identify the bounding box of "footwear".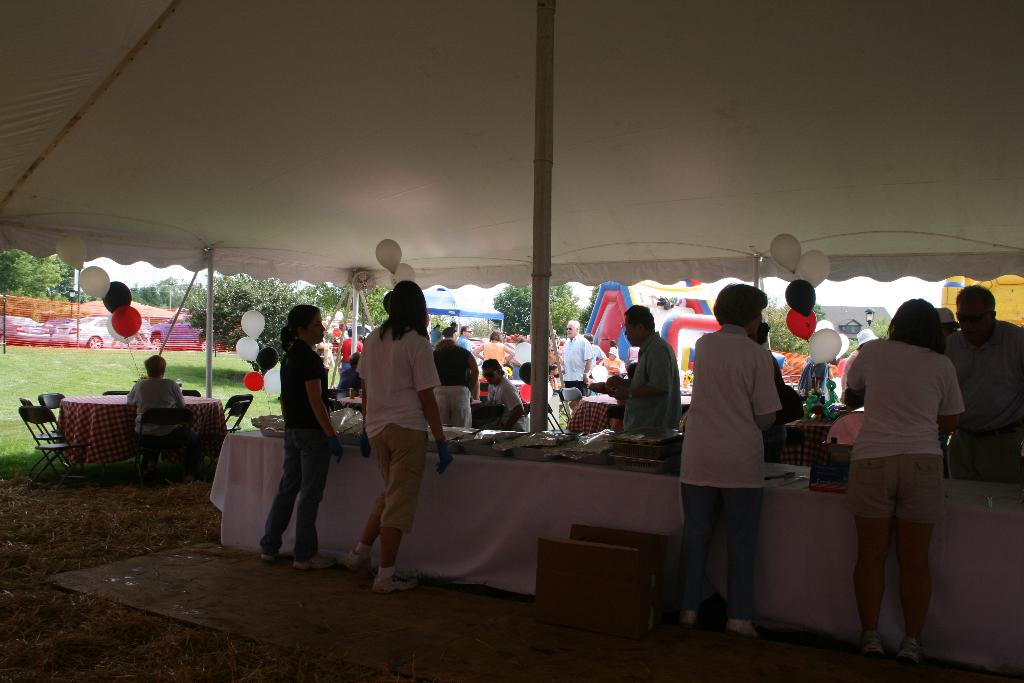
bbox=[371, 571, 419, 595].
